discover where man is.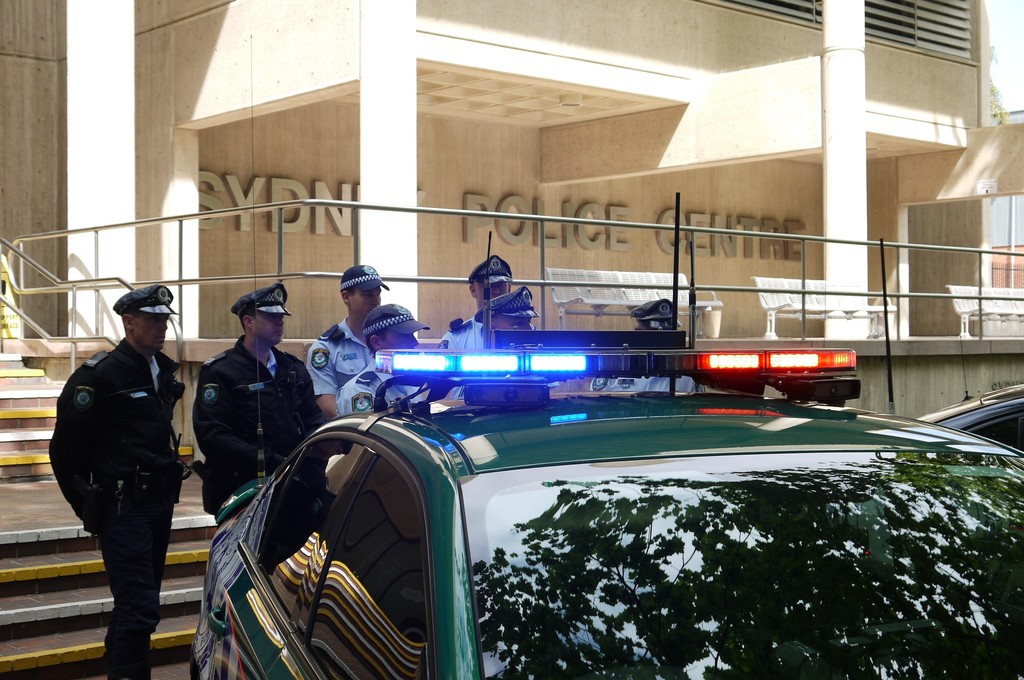
Discovered at BBox(432, 254, 516, 351).
